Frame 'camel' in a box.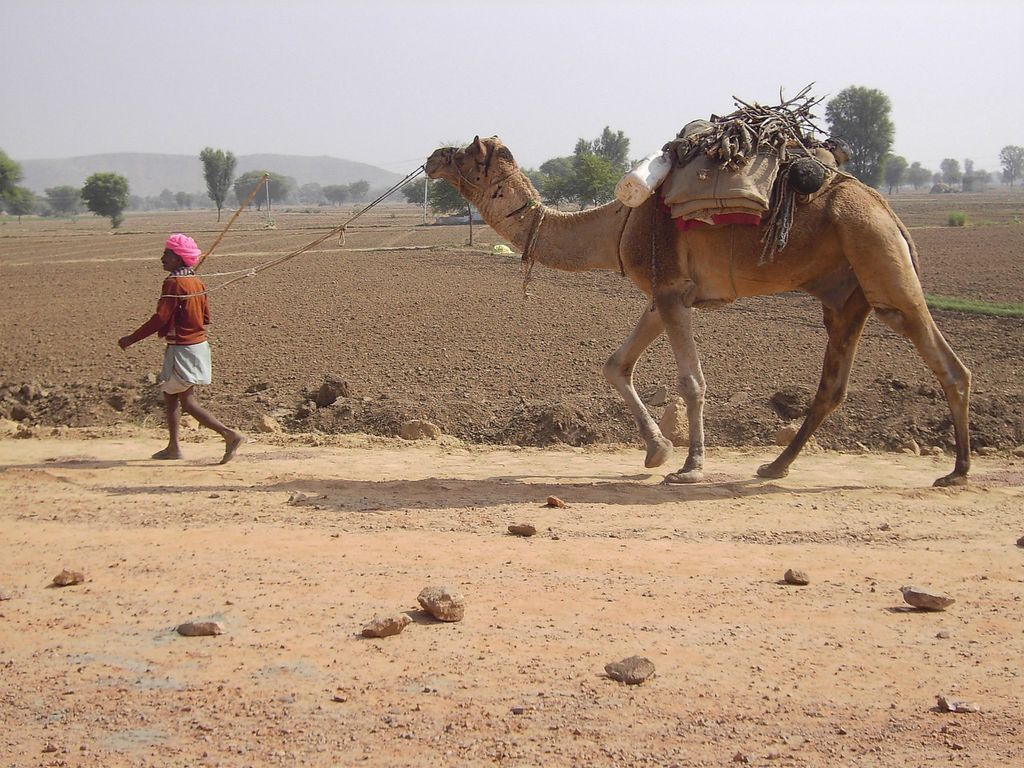
box(427, 135, 972, 486).
